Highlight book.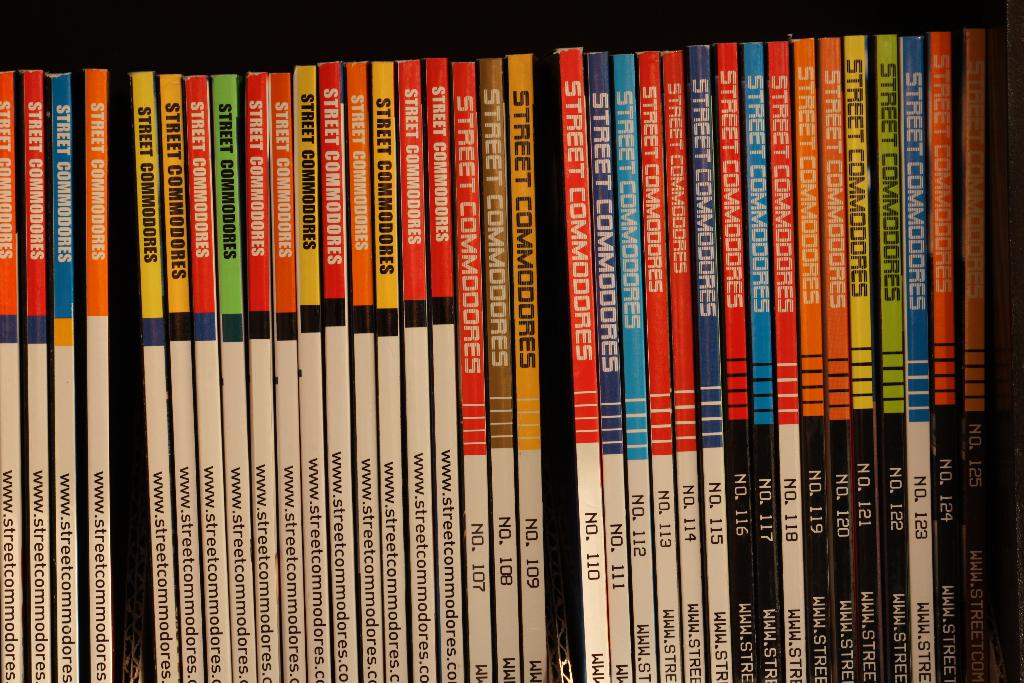
Highlighted region: pyautogui.locateOnScreen(618, 52, 655, 682).
